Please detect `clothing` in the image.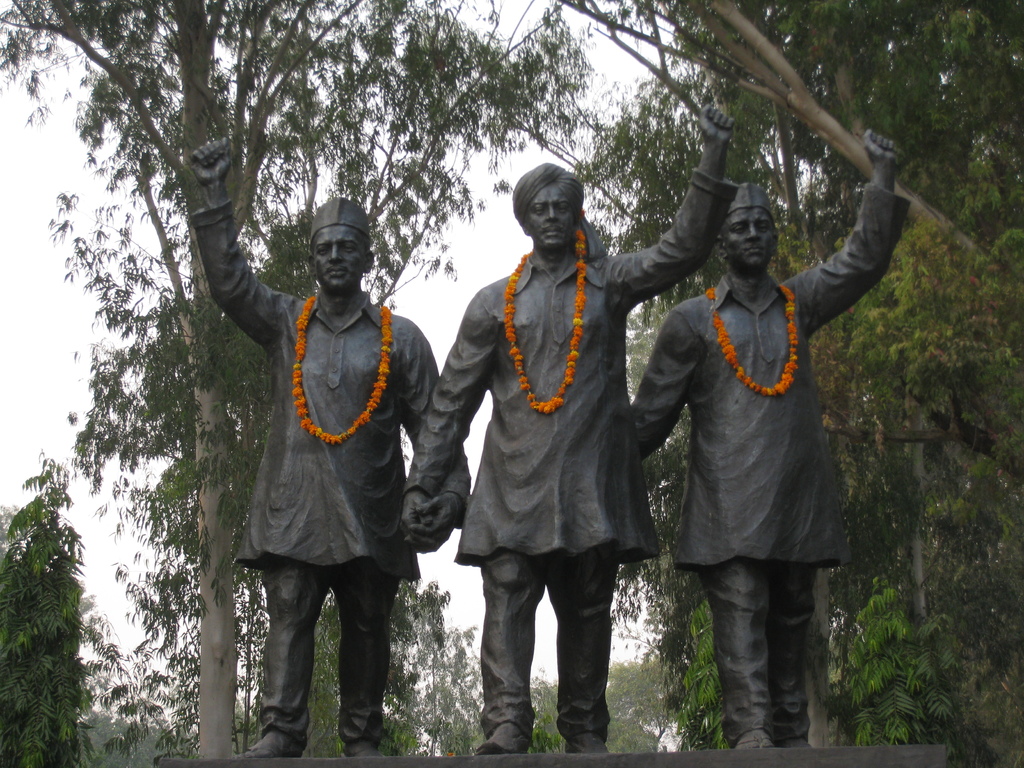
630,172,909,737.
